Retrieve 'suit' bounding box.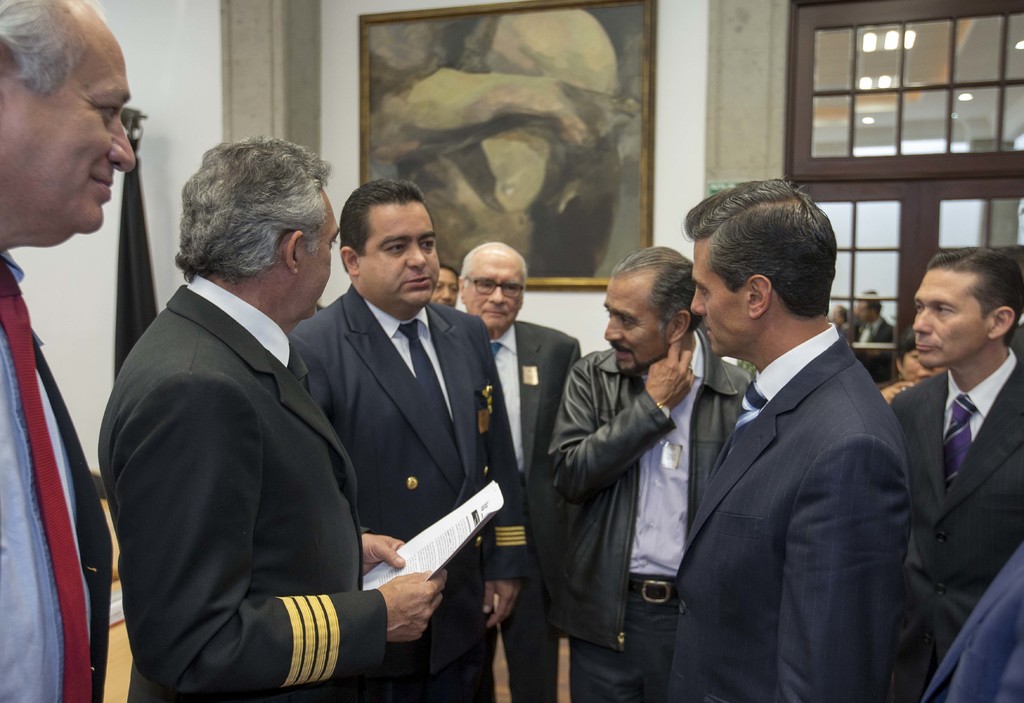
Bounding box: select_region(36, 337, 112, 702).
